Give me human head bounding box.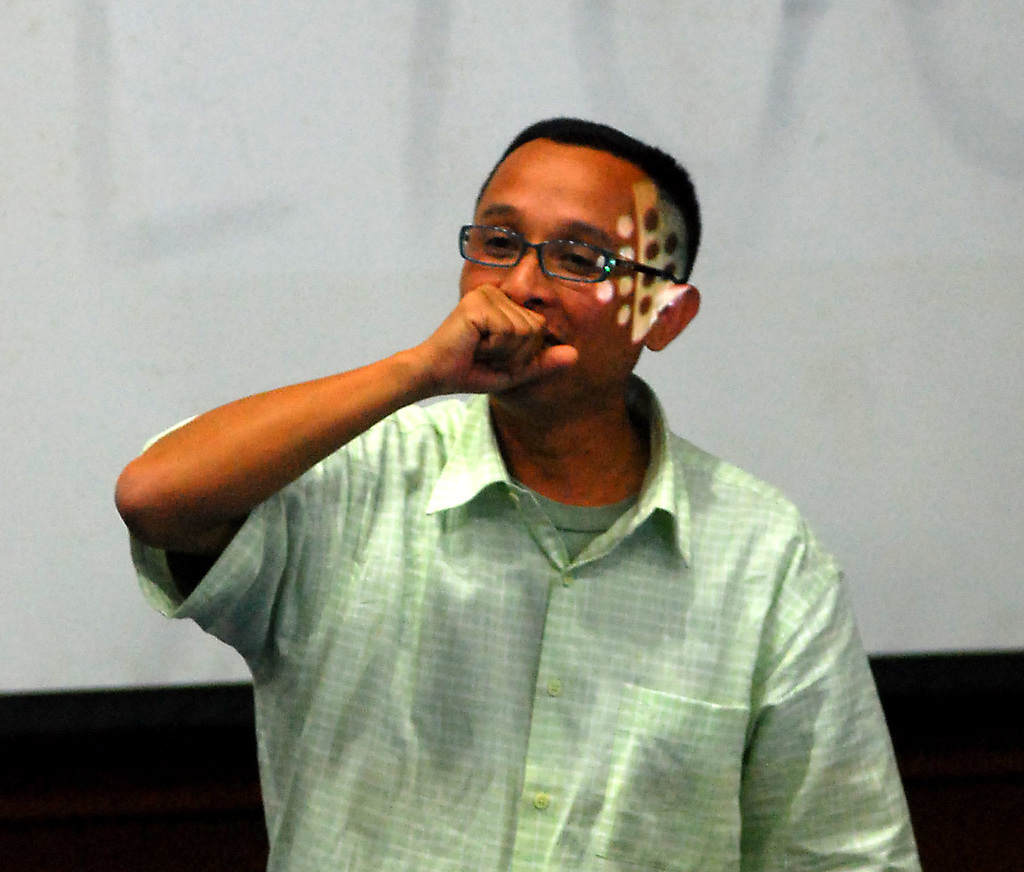
left=437, top=120, right=709, bottom=396.
